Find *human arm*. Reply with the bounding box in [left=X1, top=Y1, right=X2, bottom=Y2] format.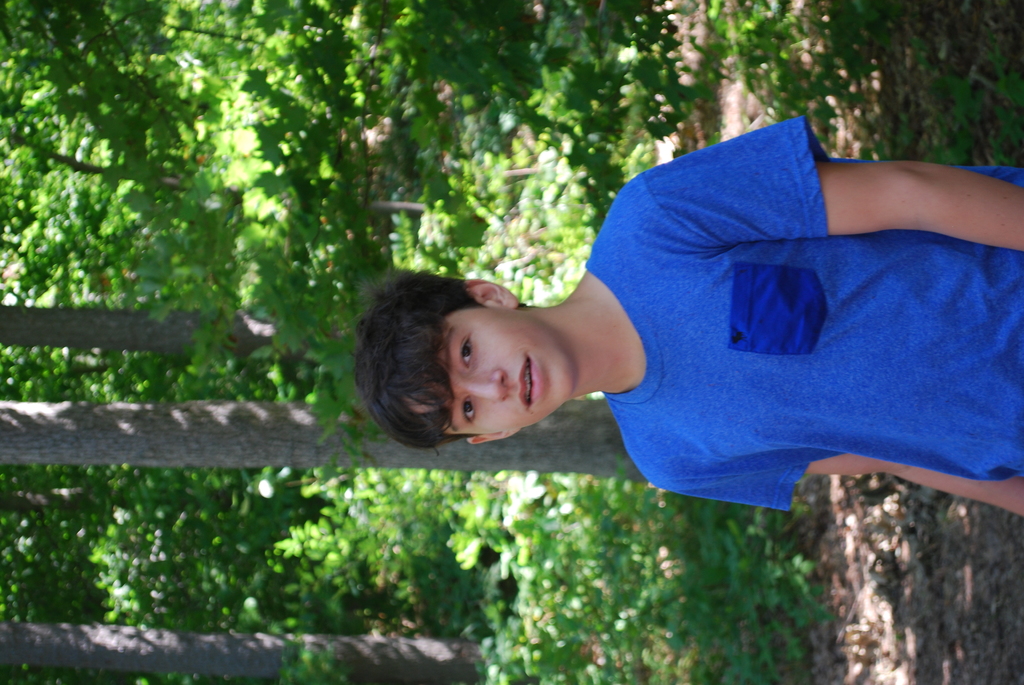
[left=630, top=123, right=1023, bottom=249].
